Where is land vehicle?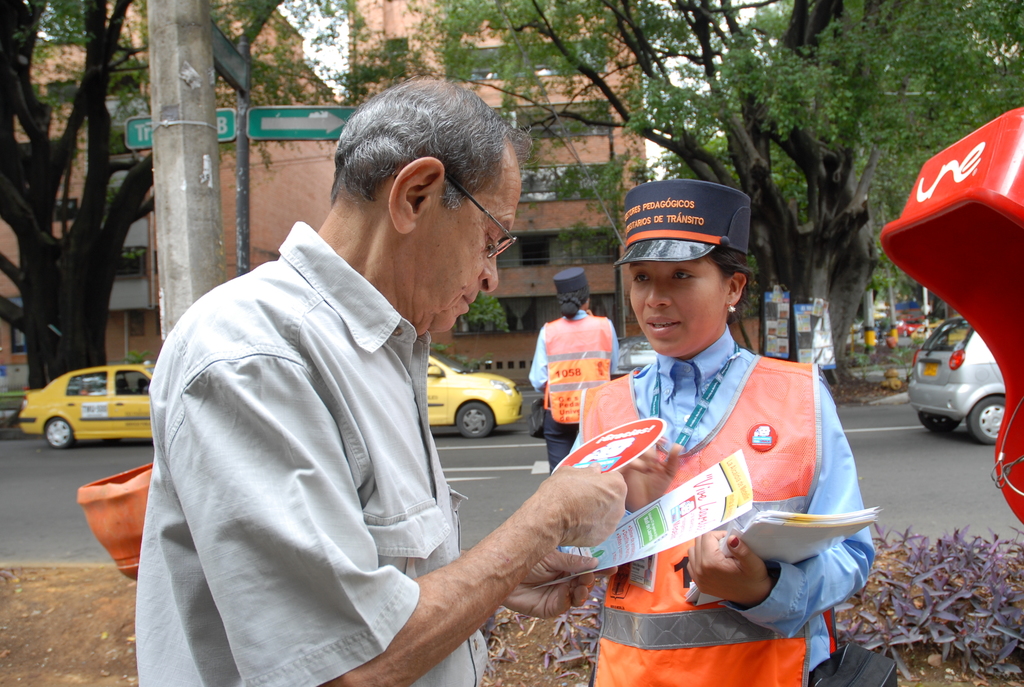
[426, 348, 521, 439].
